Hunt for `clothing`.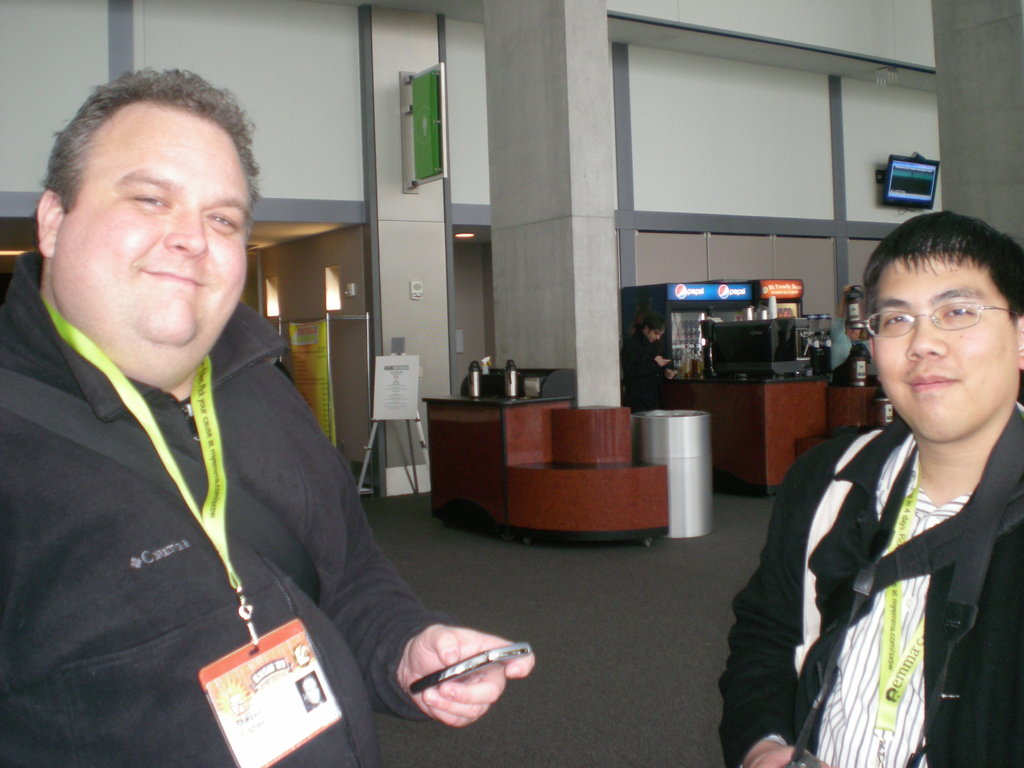
Hunted down at l=719, t=403, r=1023, b=767.
